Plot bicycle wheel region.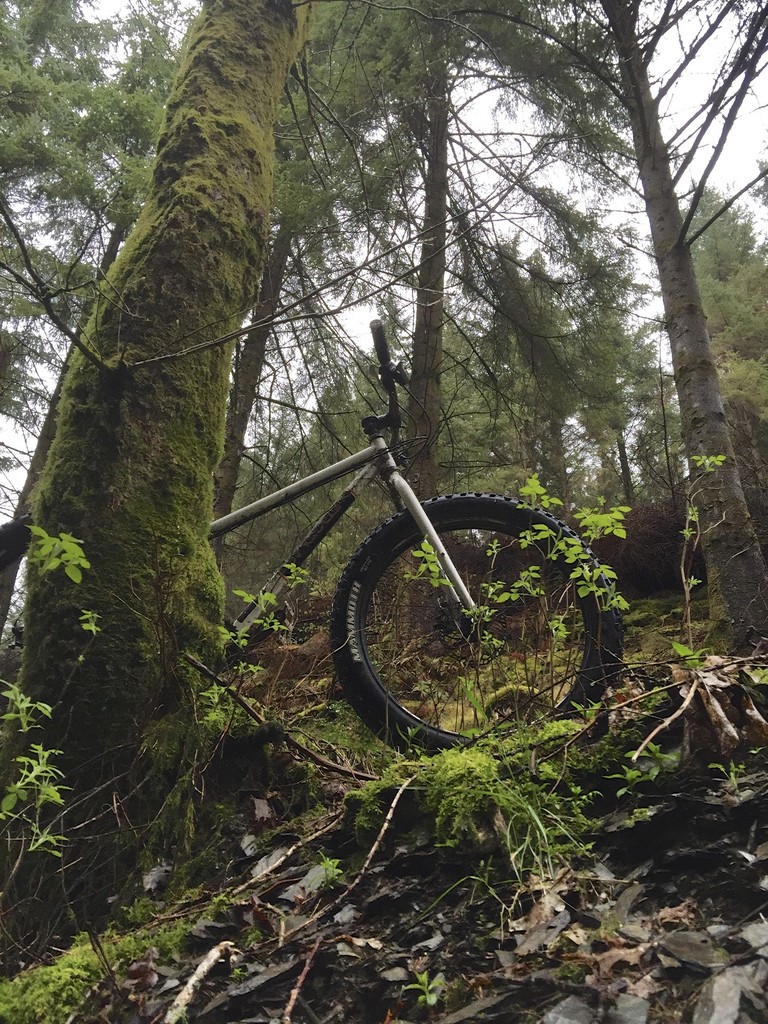
Plotted at bbox=[322, 489, 625, 753].
